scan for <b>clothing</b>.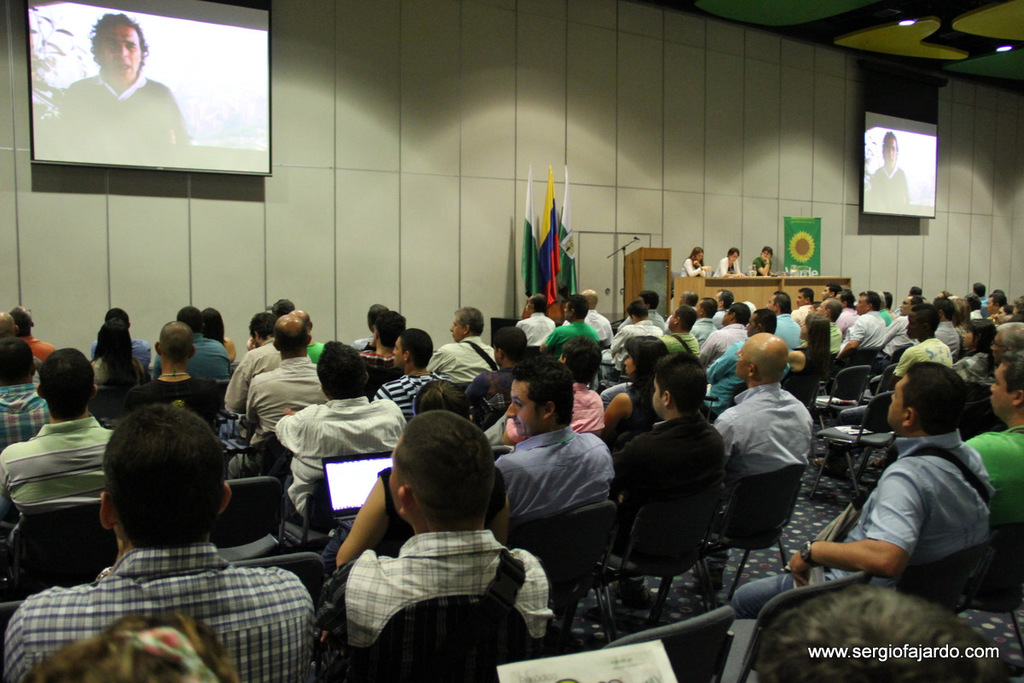
Scan result: select_region(871, 164, 910, 212).
